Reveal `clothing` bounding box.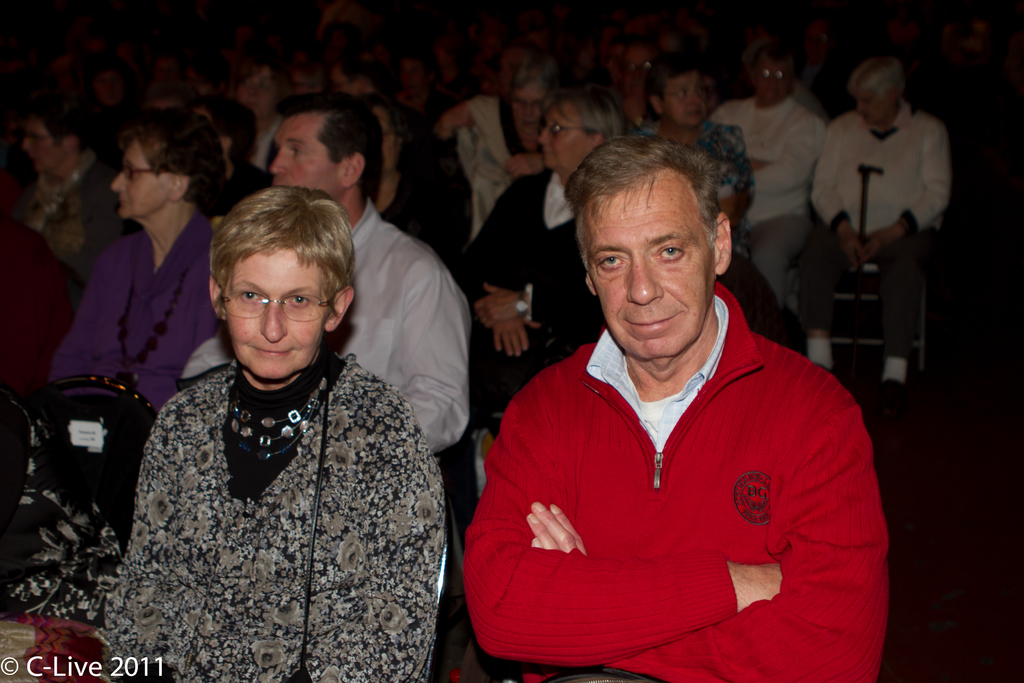
Revealed: 0,159,109,270.
